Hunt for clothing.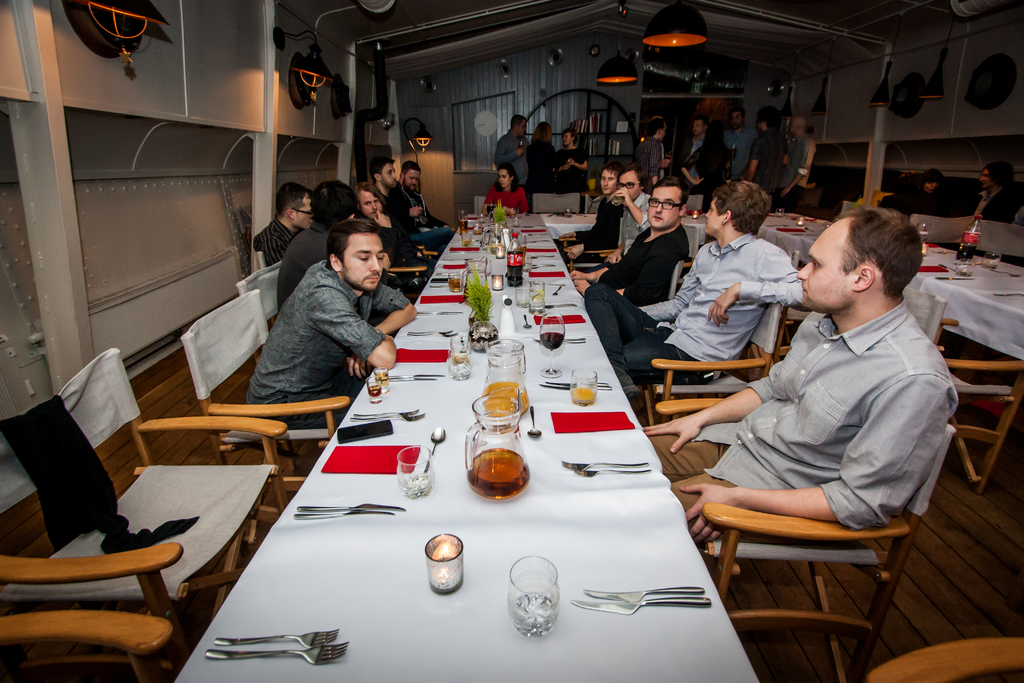
Hunted down at x1=552, y1=149, x2=590, y2=194.
